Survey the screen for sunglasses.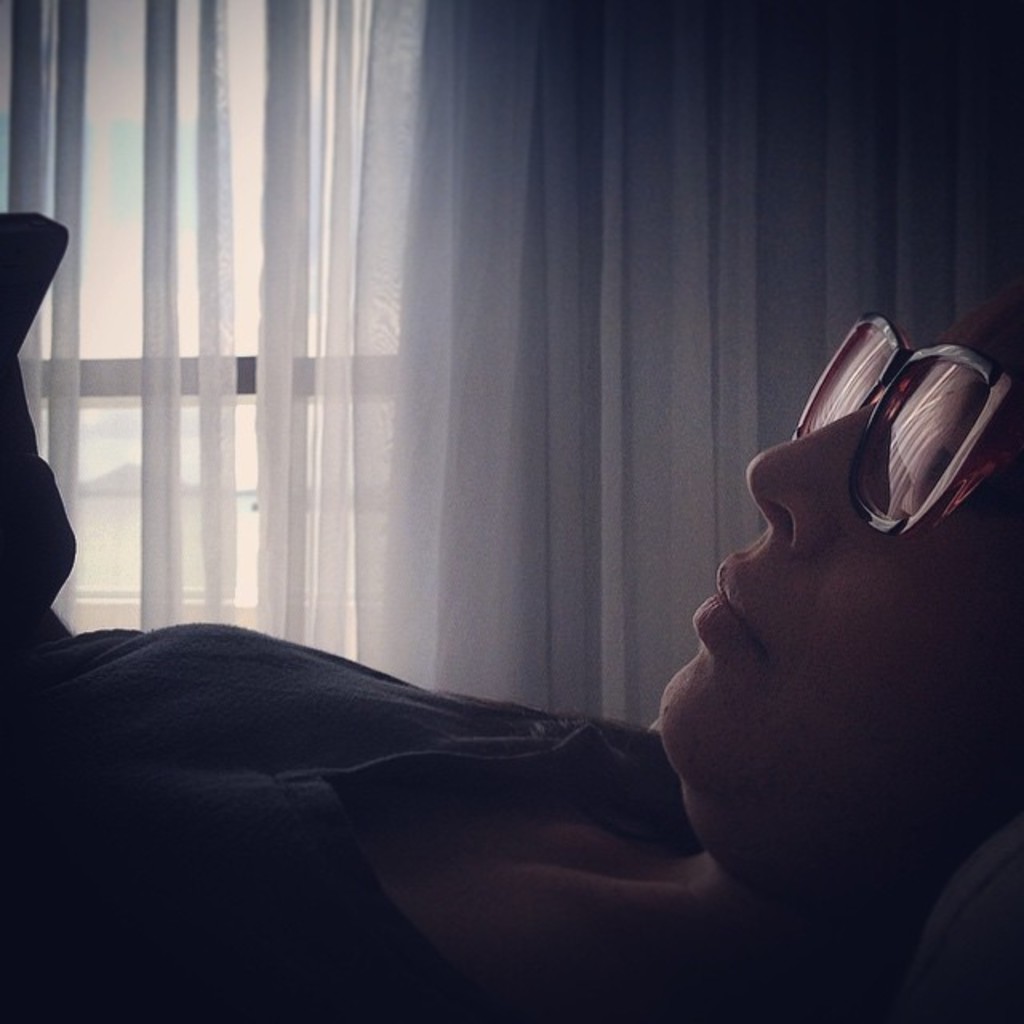
Survey found: <region>774, 320, 1002, 562</region>.
